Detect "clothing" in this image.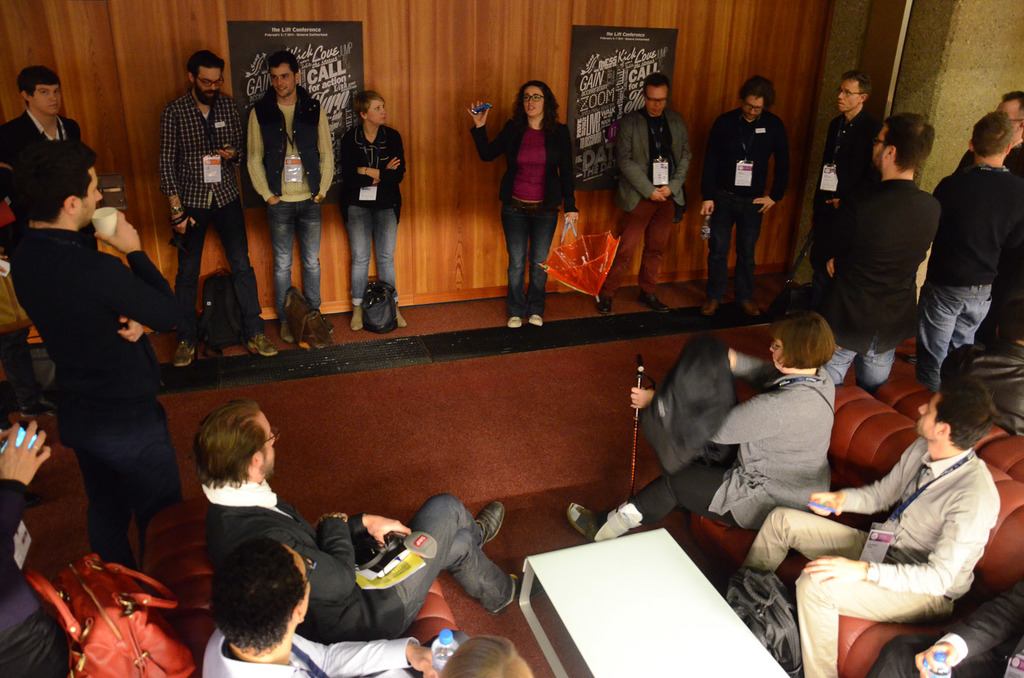
Detection: 866 576 1023 677.
